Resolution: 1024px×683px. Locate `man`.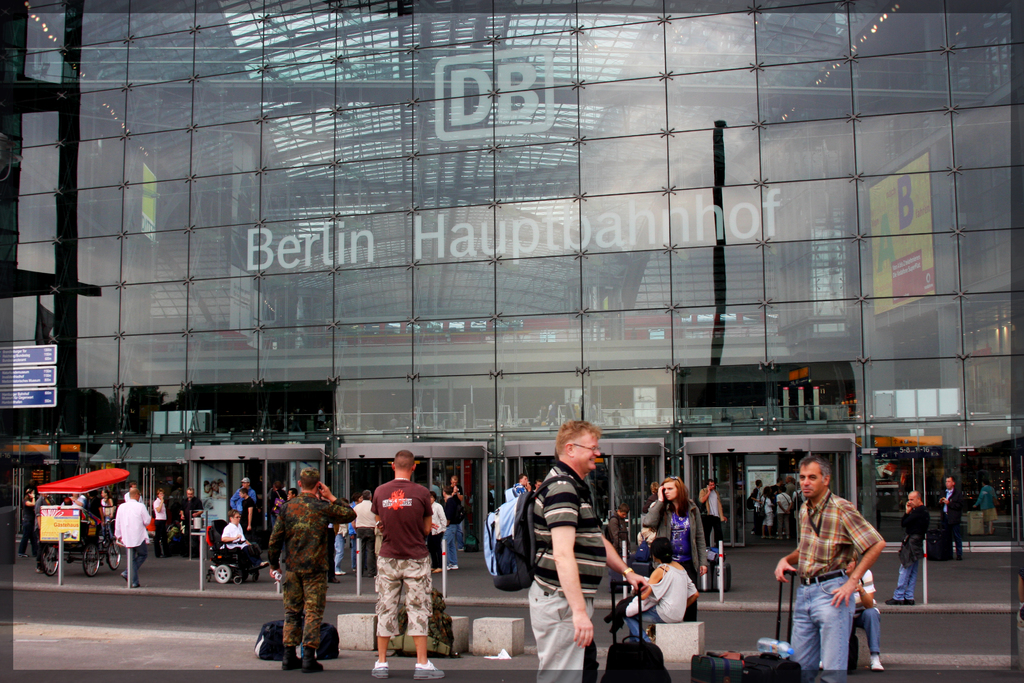
268/469/358/671.
